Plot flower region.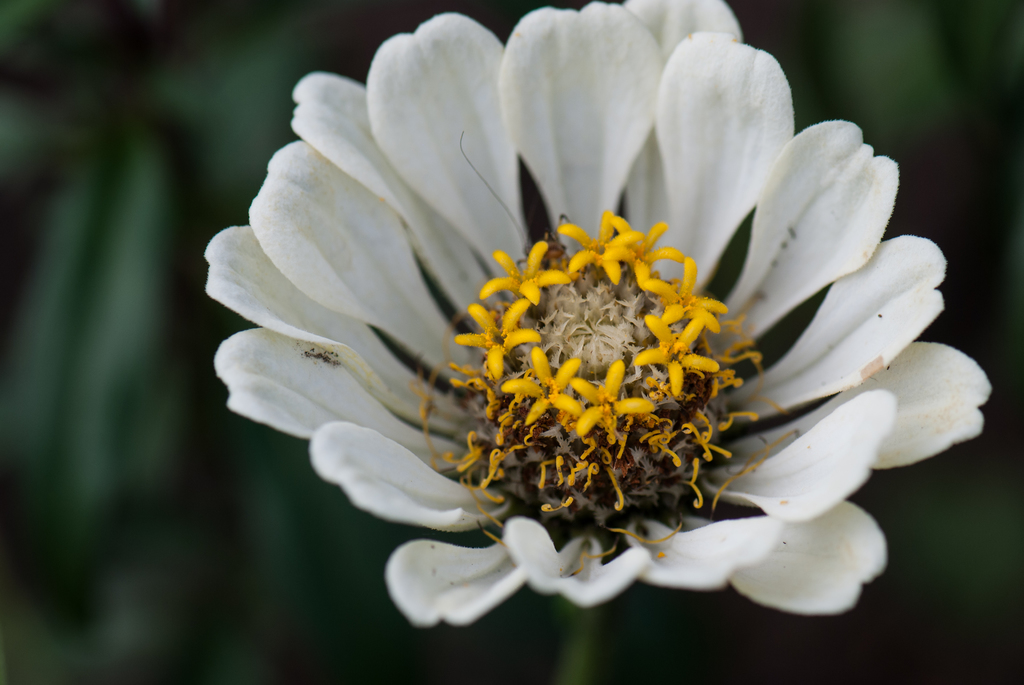
Plotted at 202:23:1000:675.
